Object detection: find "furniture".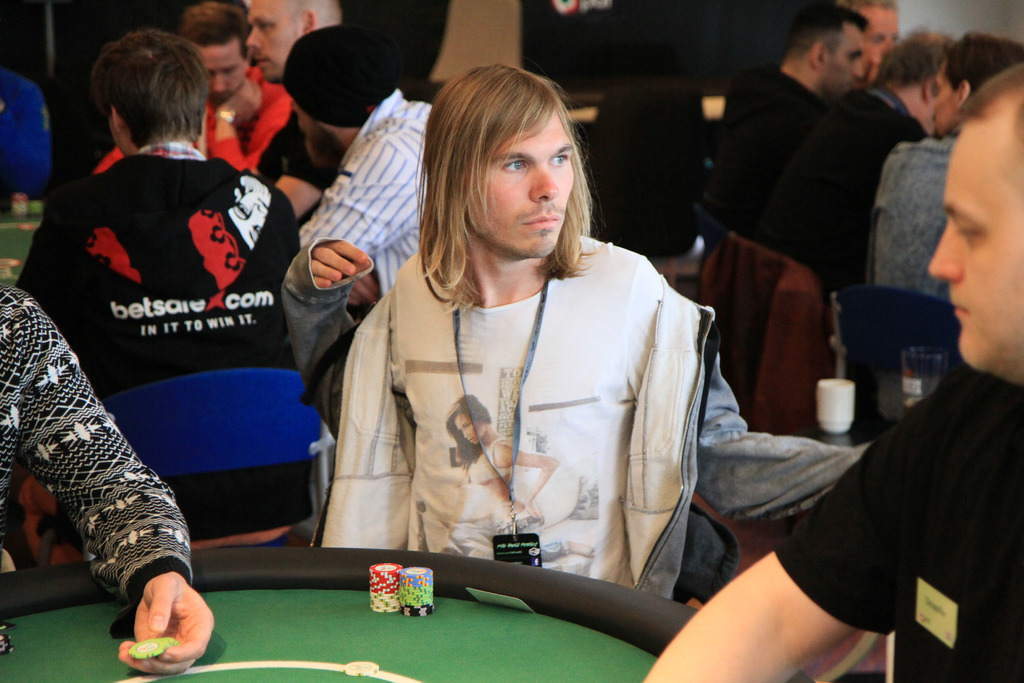
x1=1 y1=195 x2=45 y2=284.
